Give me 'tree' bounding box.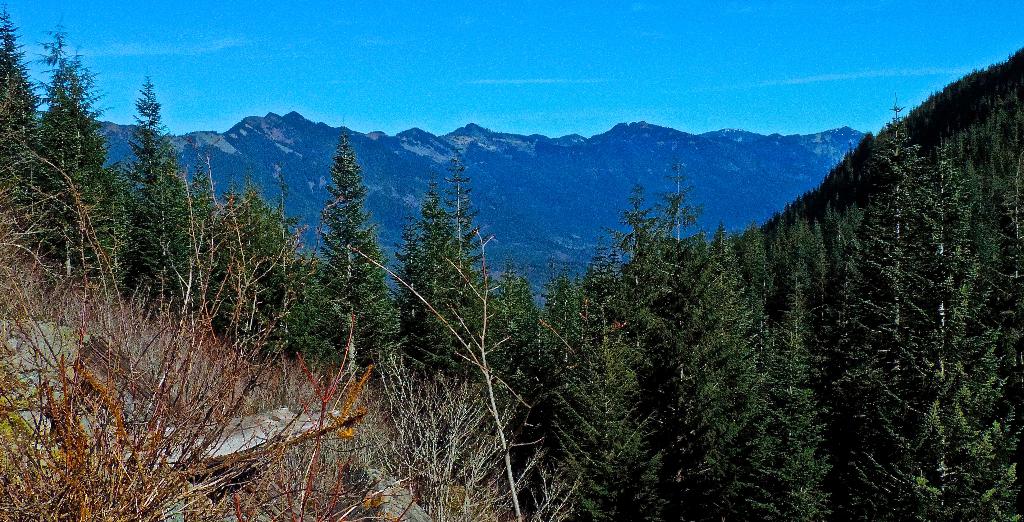
[x1=391, y1=165, x2=484, y2=384].
